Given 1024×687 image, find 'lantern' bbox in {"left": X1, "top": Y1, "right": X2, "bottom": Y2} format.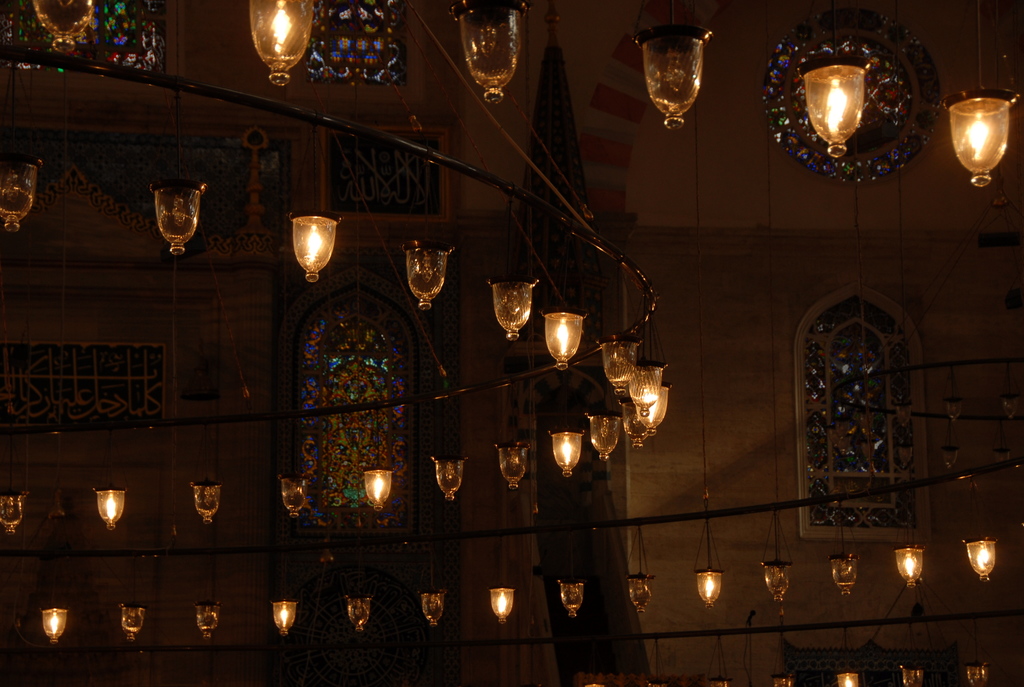
{"left": 764, "top": 562, "right": 787, "bottom": 602}.
